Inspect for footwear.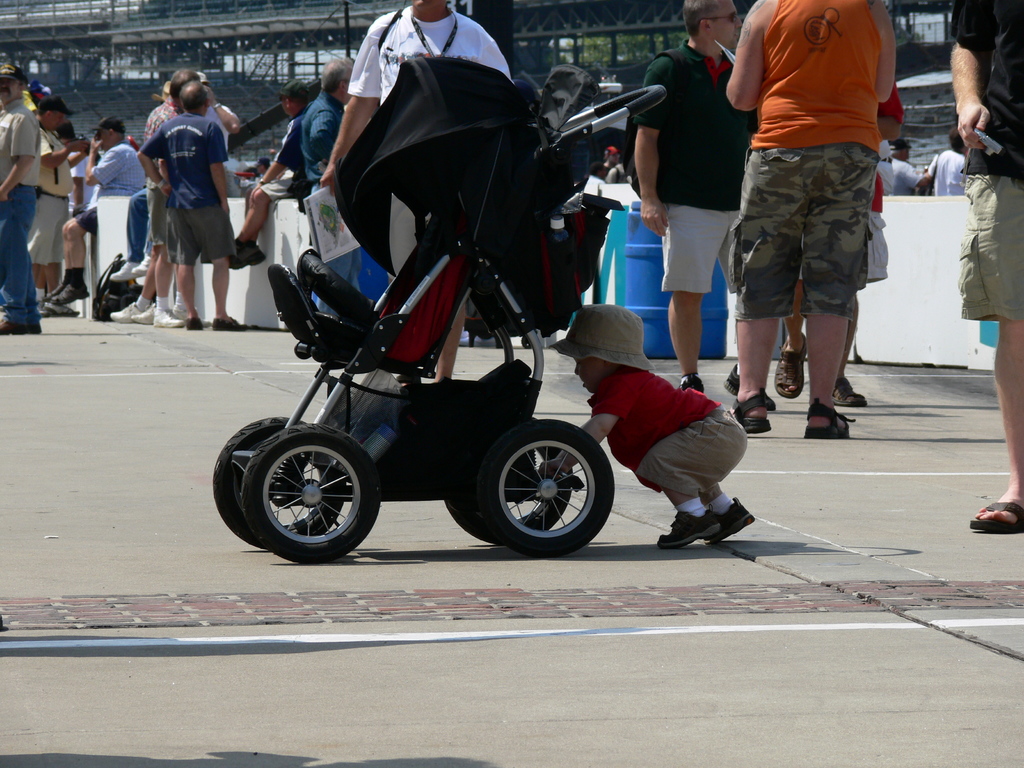
Inspection: x1=772, y1=331, x2=808, y2=398.
